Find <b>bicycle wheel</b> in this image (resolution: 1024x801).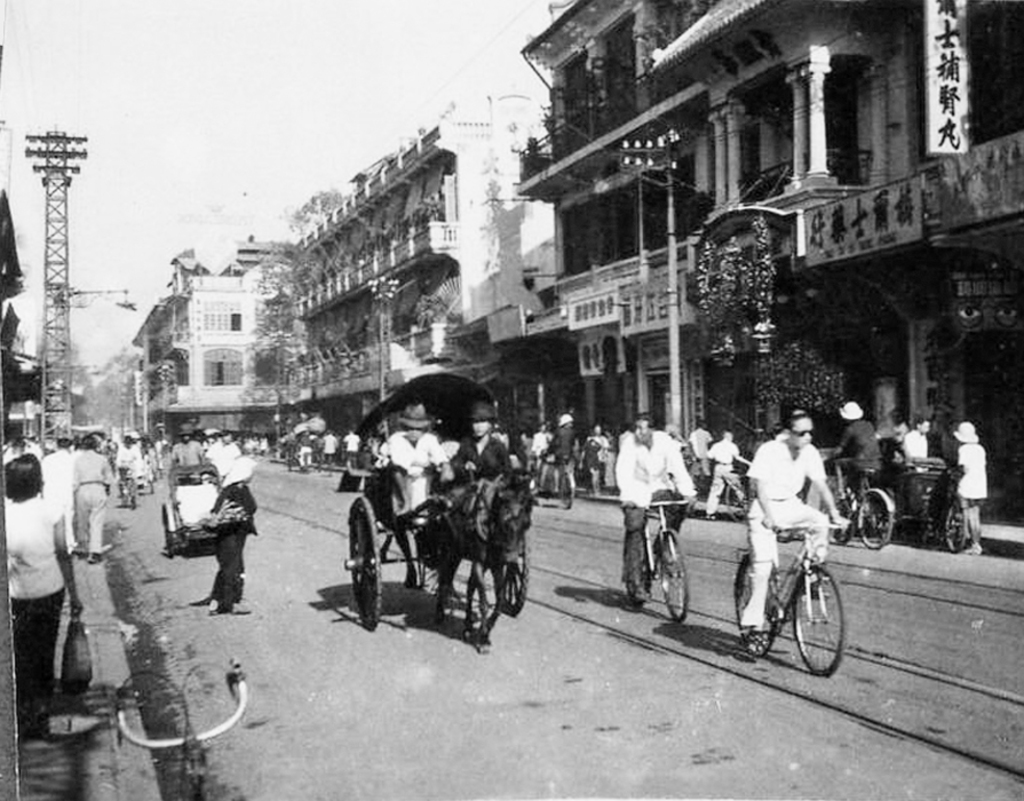
(765,578,842,677).
